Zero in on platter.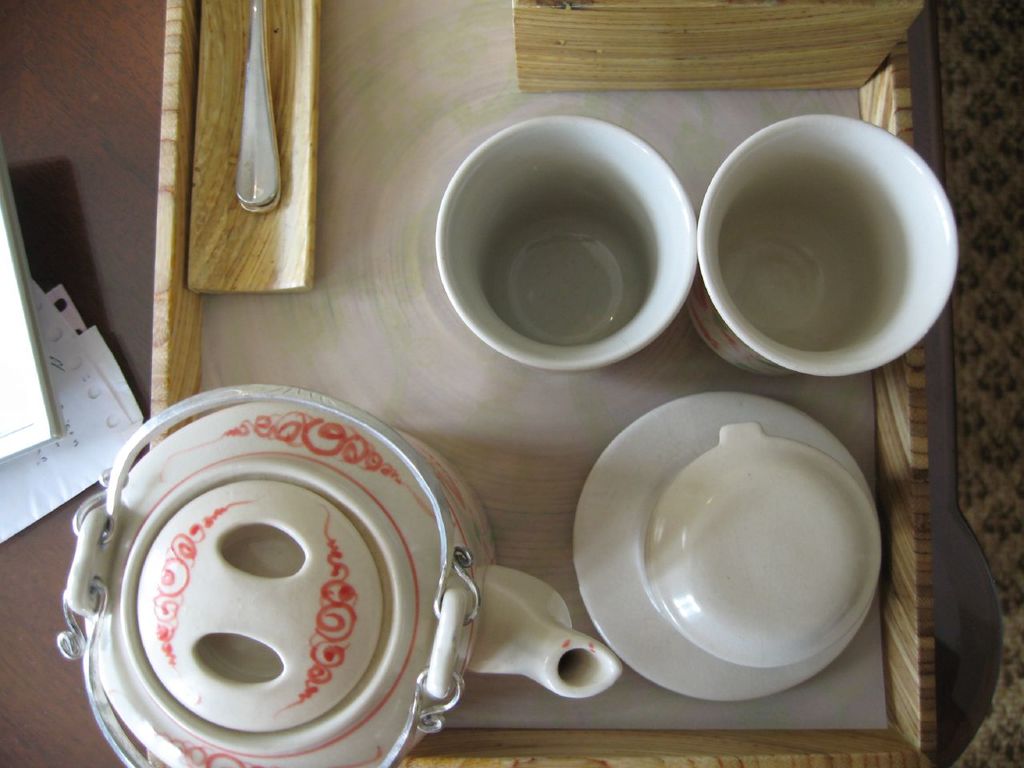
Zeroed in: select_region(573, 394, 878, 703).
